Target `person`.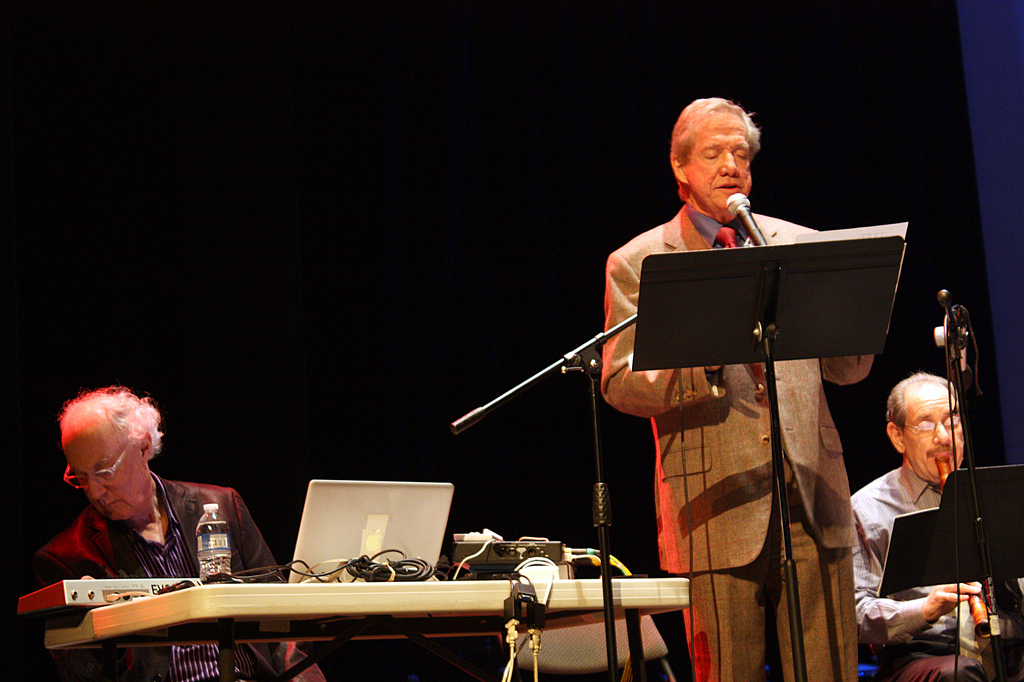
Target region: (left=24, top=391, right=327, bottom=681).
